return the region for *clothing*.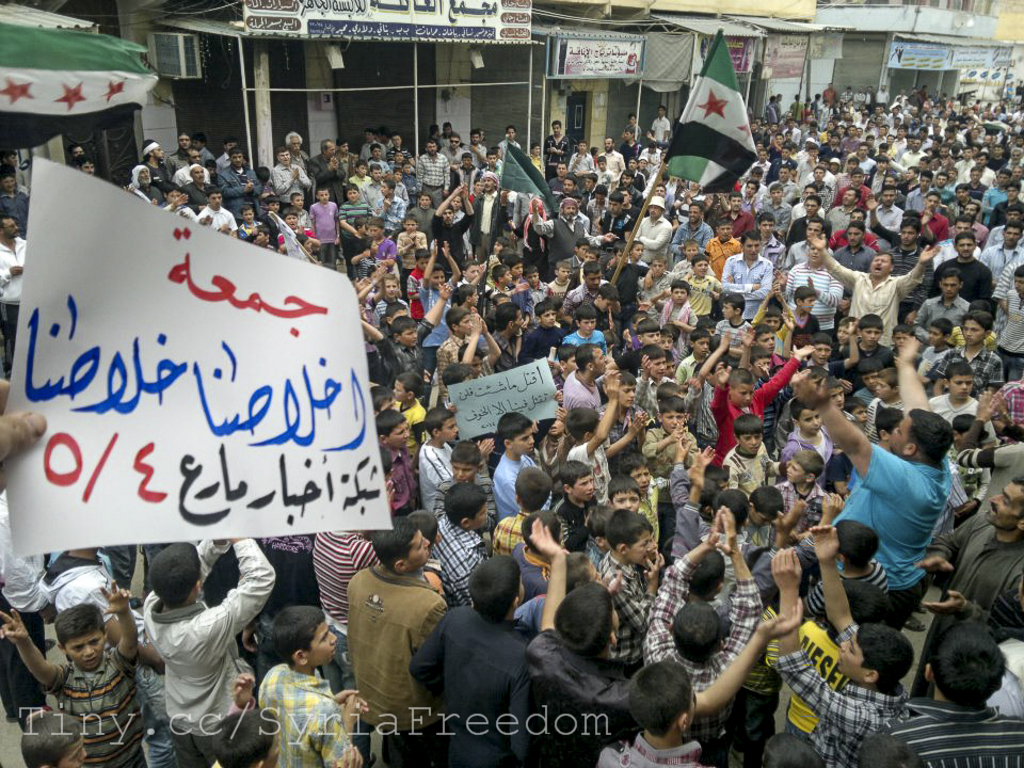
region(764, 197, 797, 231).
